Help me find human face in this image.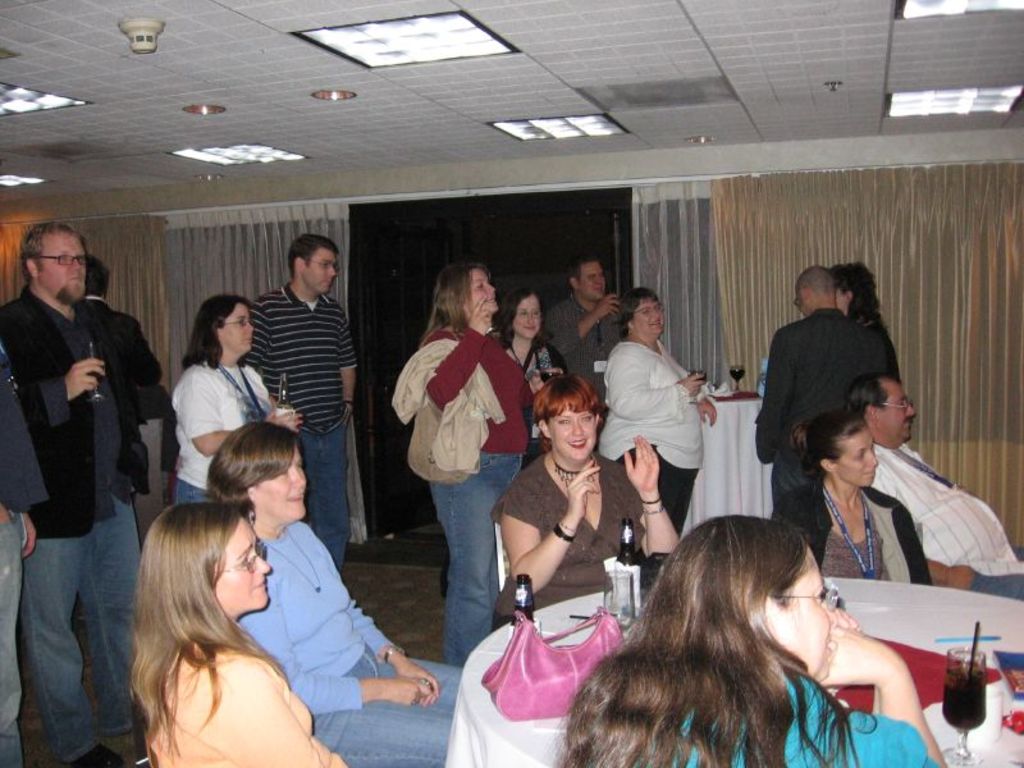
Found it: box(517, 301, 539, 334).
